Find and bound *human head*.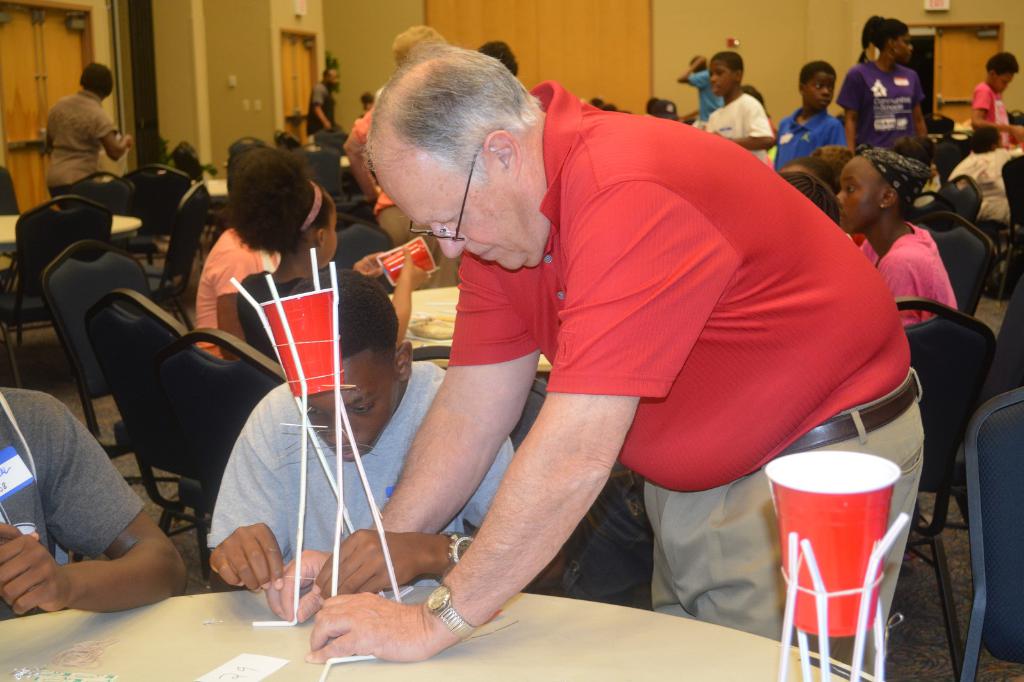
Bound: bbox=[987, 50, 1018, 92].
